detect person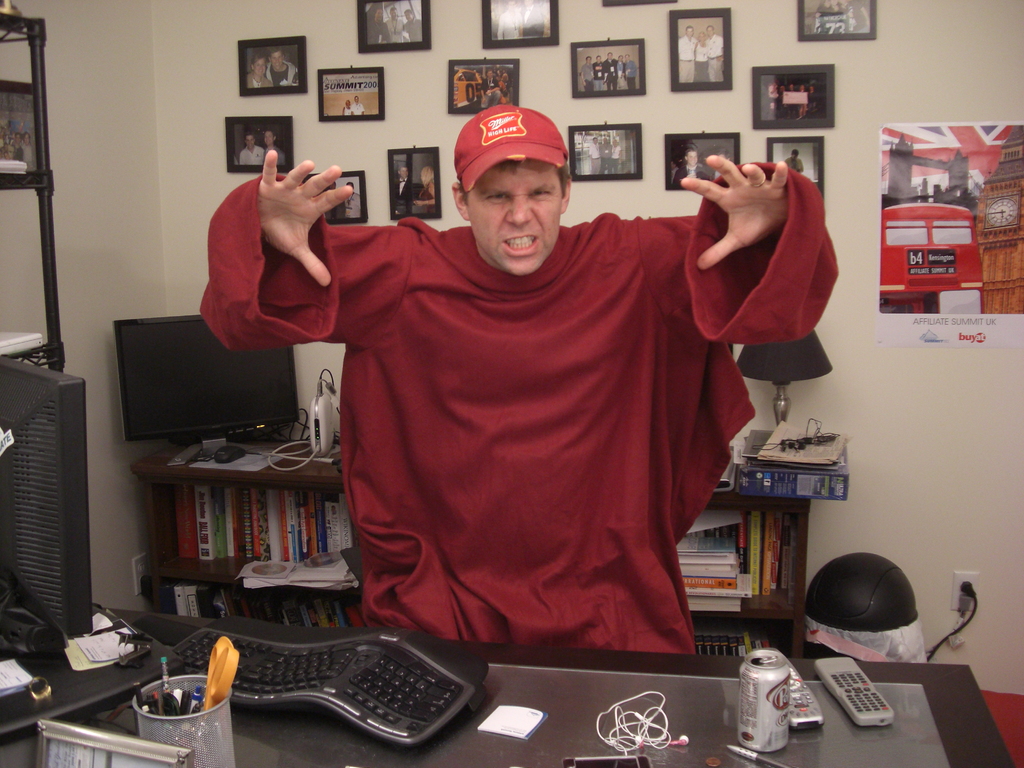
{"left": 623, "top": 50, "right": 635, "bottom": 87}
